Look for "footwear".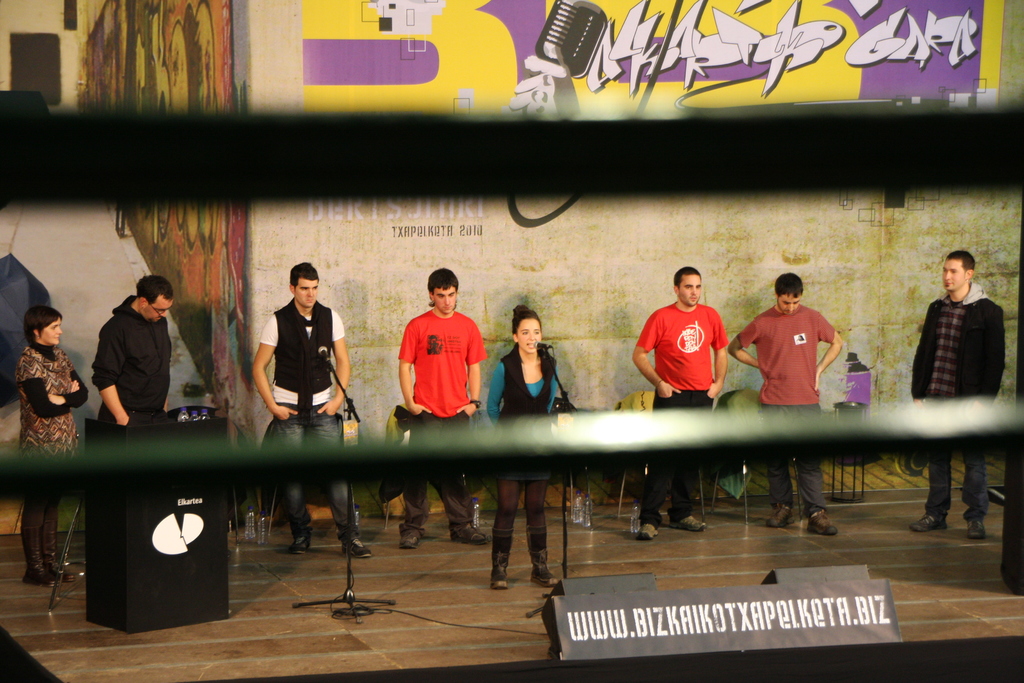
Found: (287, 536, 311, 555).
